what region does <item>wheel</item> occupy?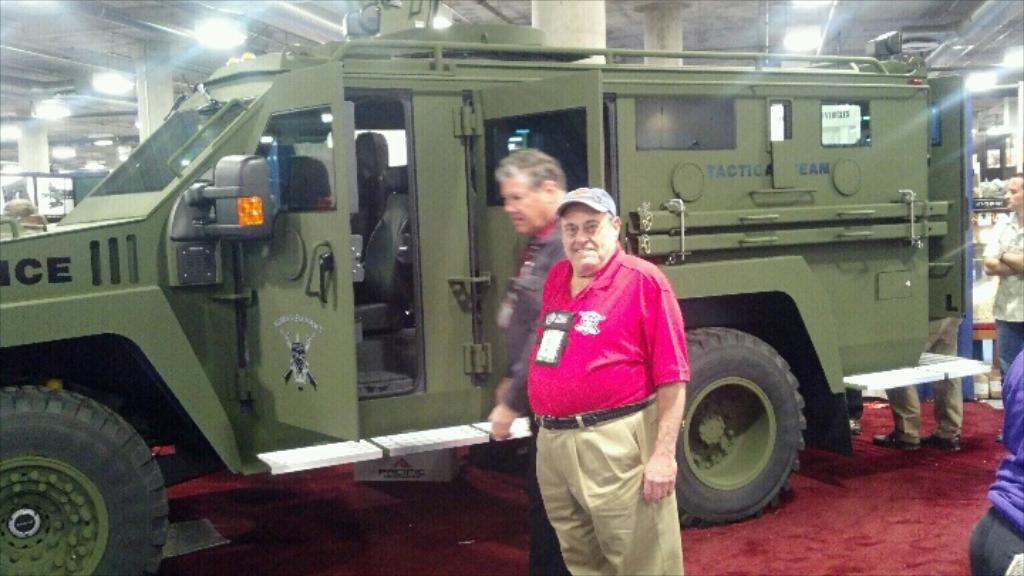
box(0, 378, 172, 575).
